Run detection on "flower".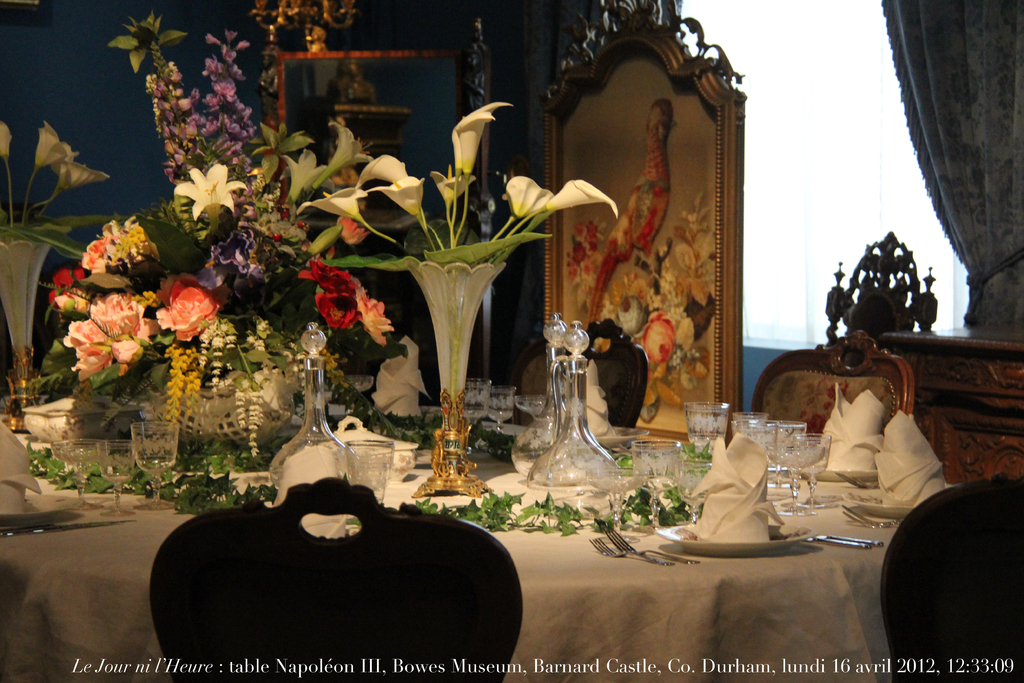
Result: 368/177/426/213.
